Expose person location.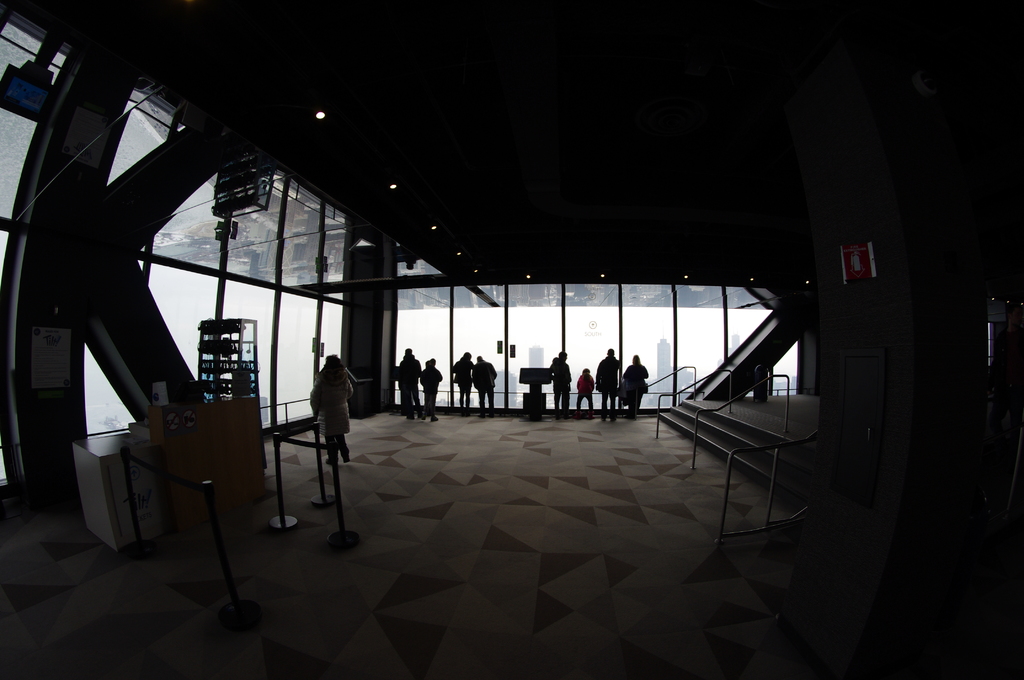
Exposed at bbox(591, 345, 627, 419).
